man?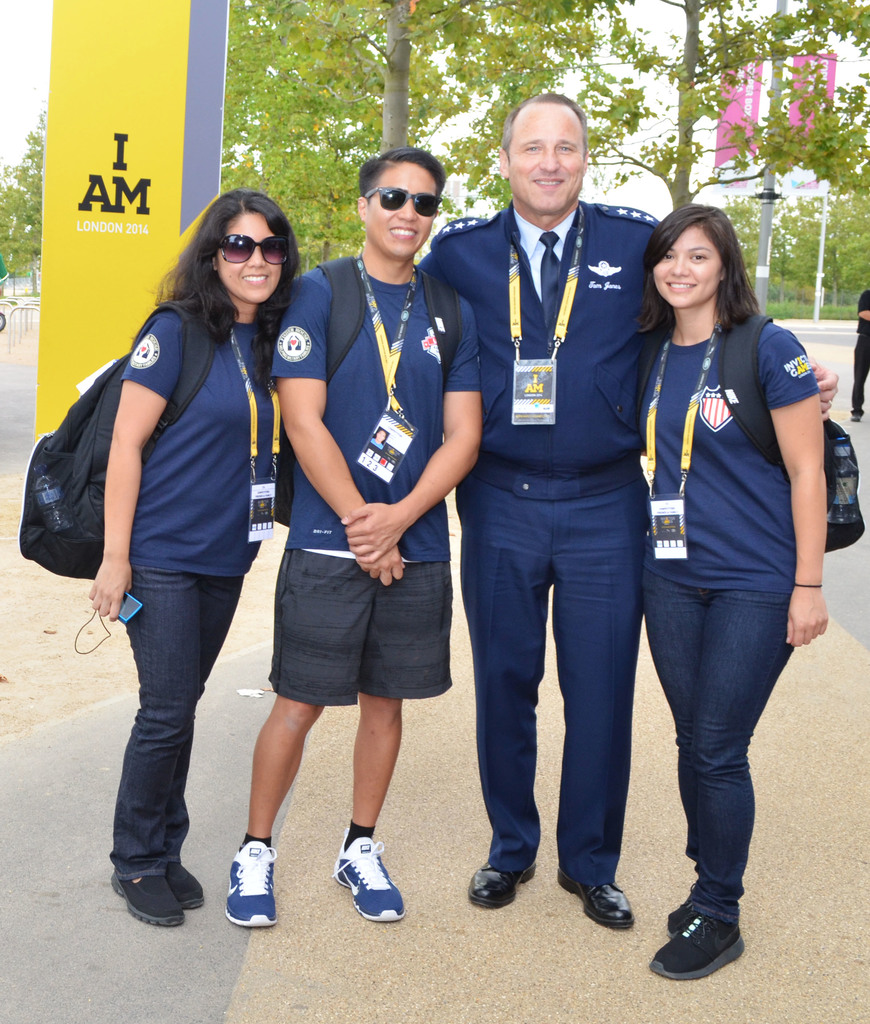
bbox=(418, 88, 836, 927)
